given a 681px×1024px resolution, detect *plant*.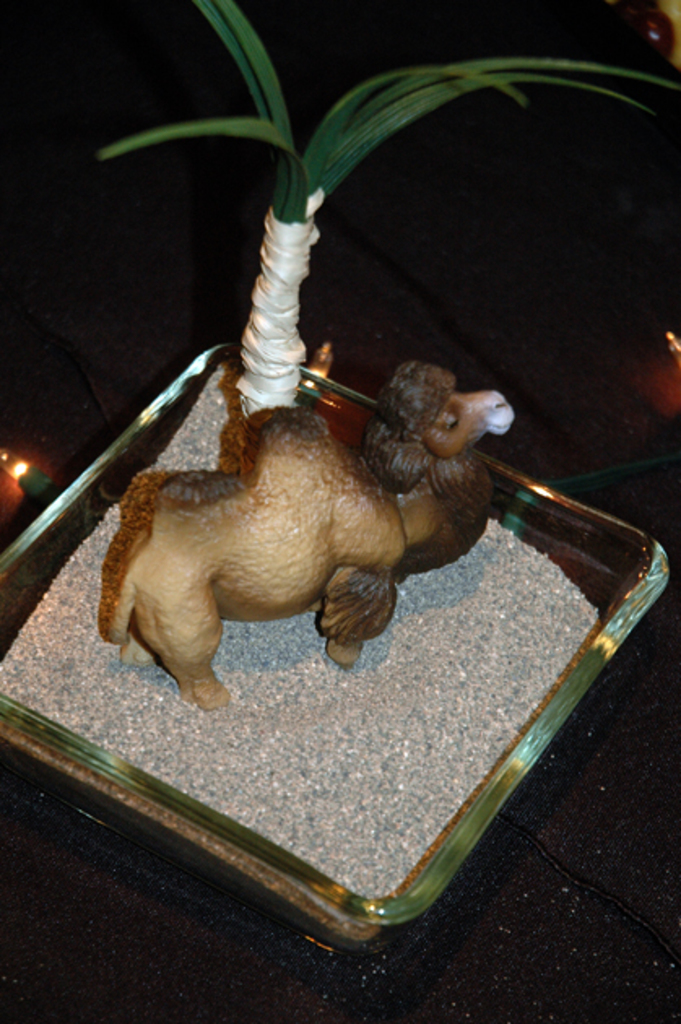
{"x1": 89, "y1": 0, "x2": 679, "y2": 419}.
